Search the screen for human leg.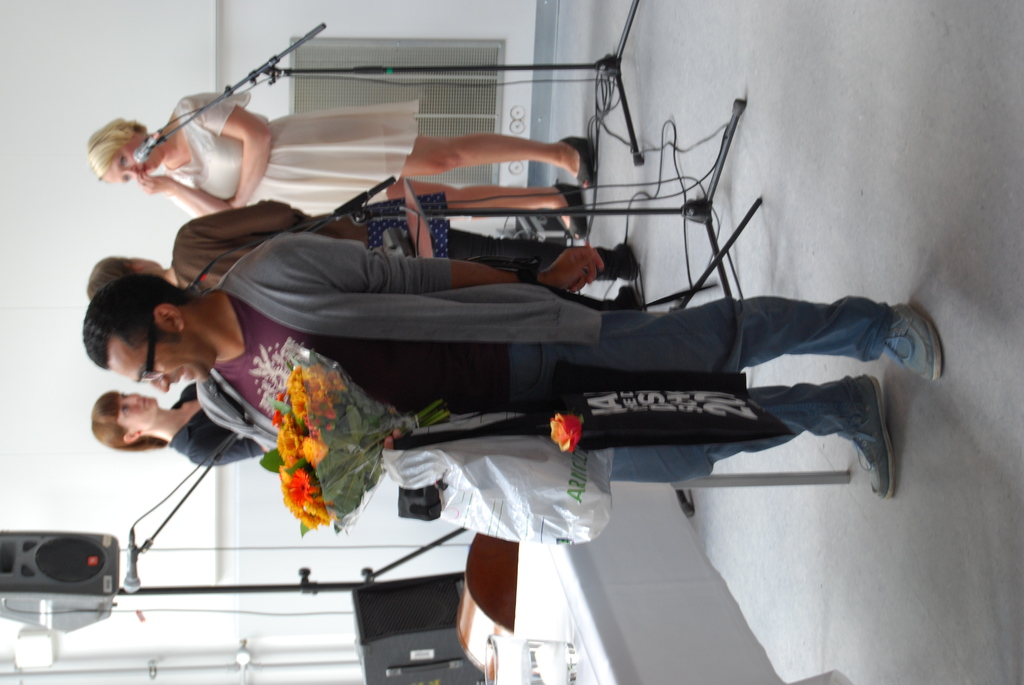
Found at <bbox>379, 180, 586, 223</bbox>.
